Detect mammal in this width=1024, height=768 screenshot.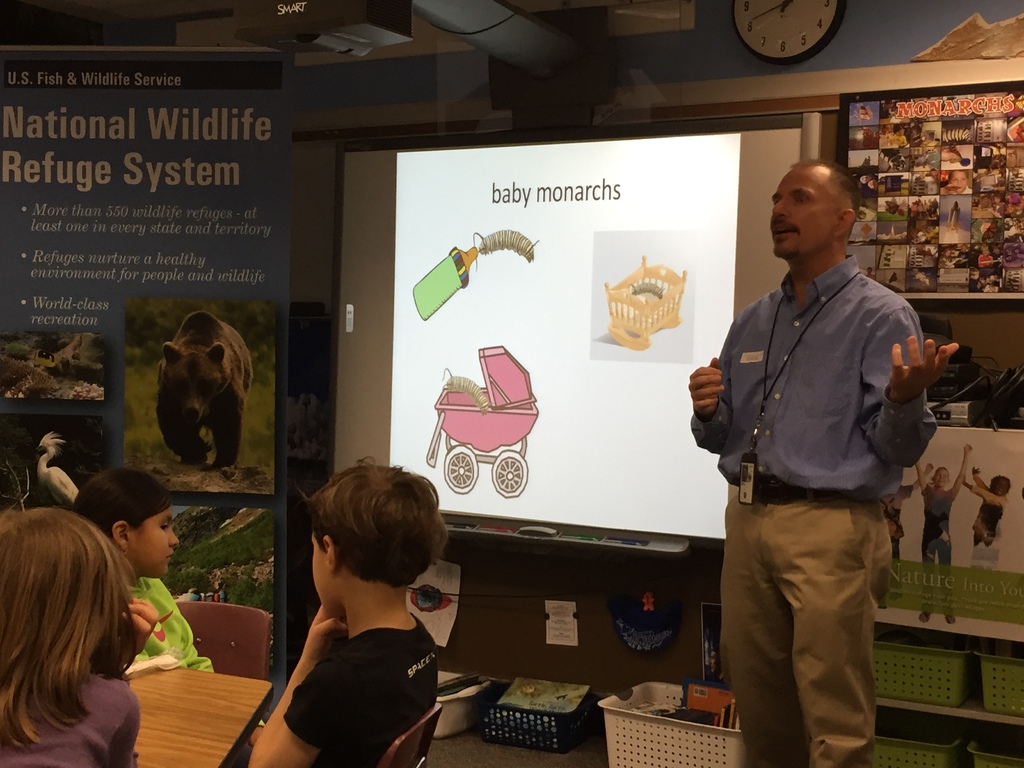
Detection: bbox(0, 509, 159, 767).
